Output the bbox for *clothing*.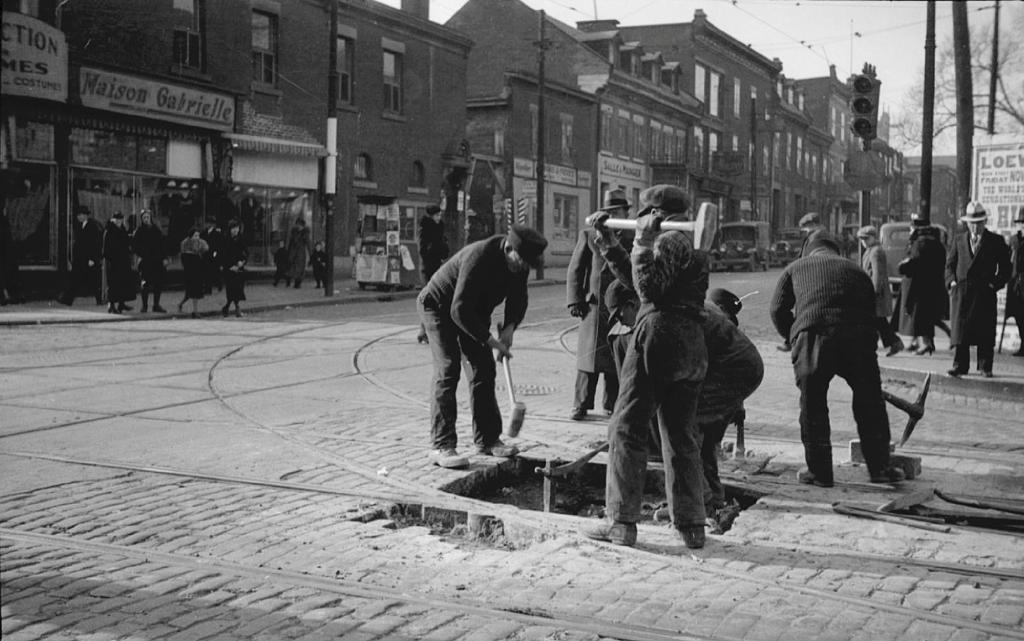
rect(285, 232, 312, 279).
